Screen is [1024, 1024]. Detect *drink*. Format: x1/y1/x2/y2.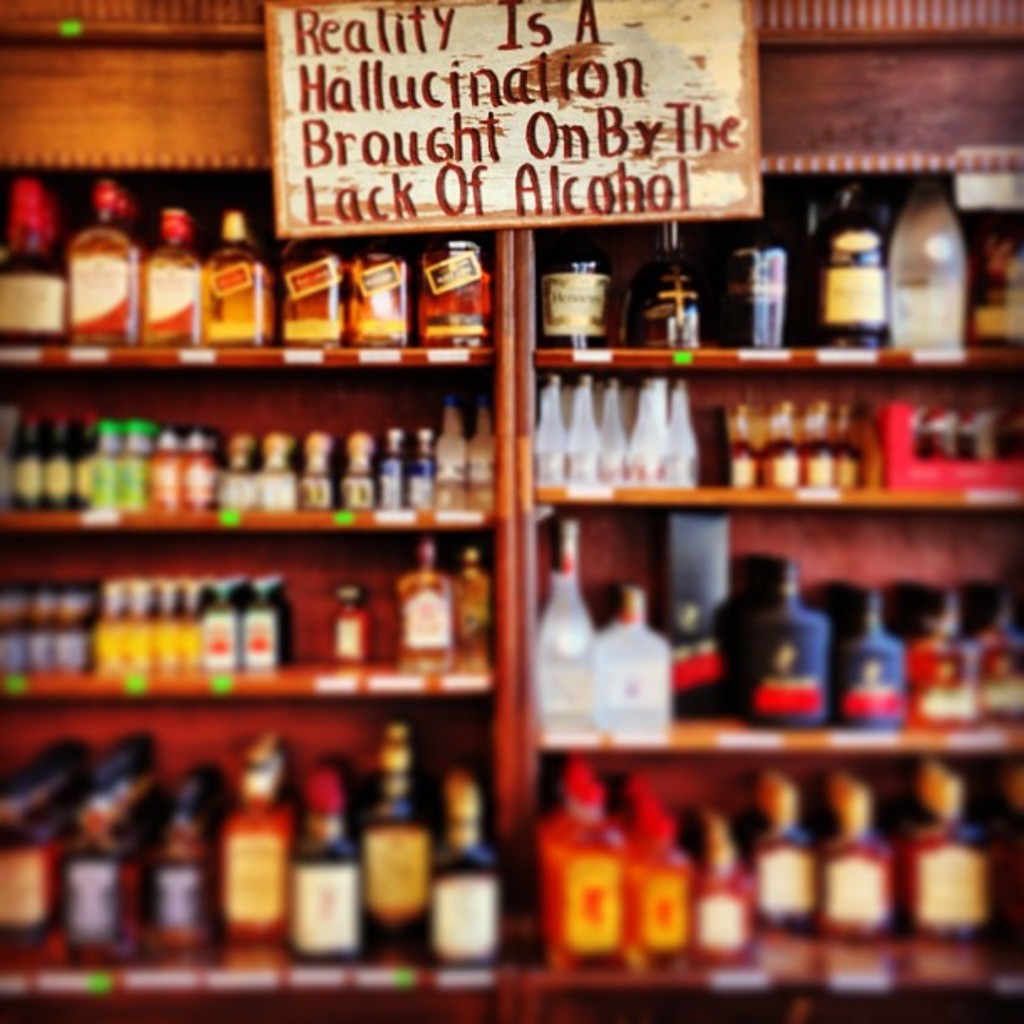
397/542/448/674.
